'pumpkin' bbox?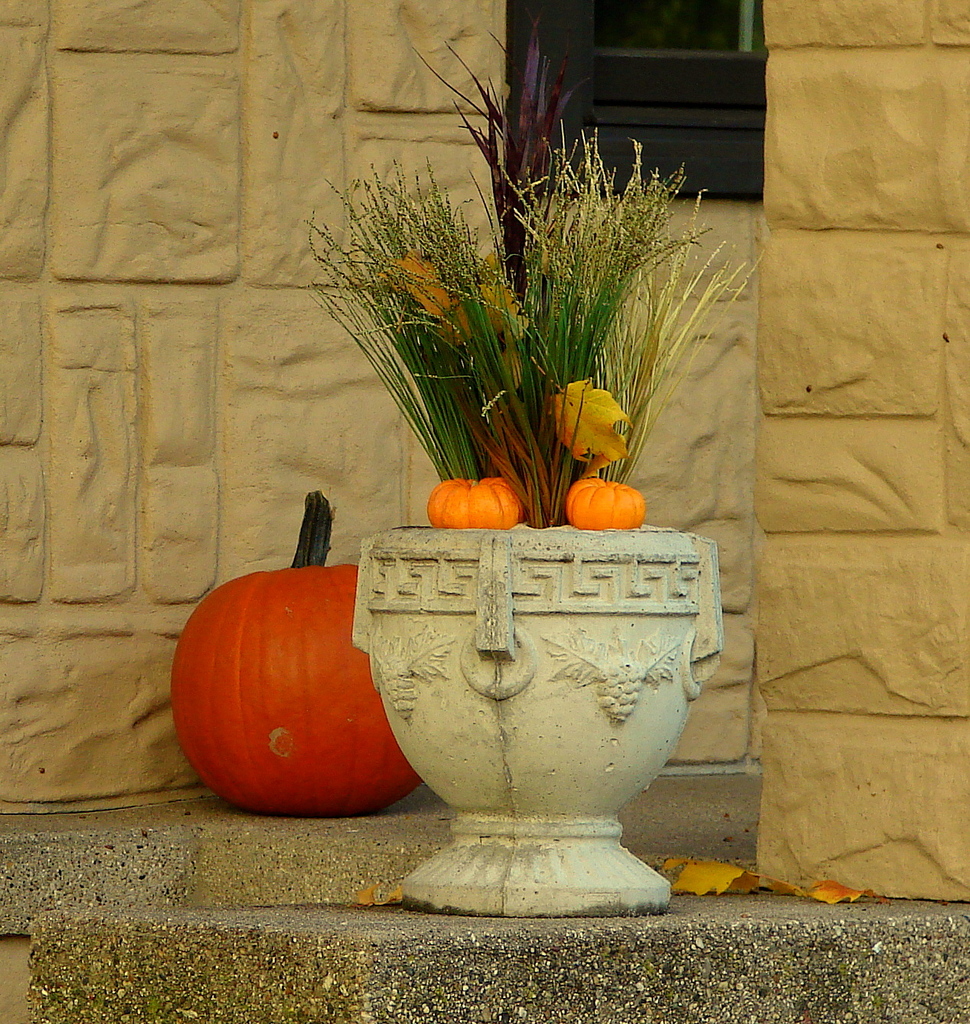
(562,476,648,529)
